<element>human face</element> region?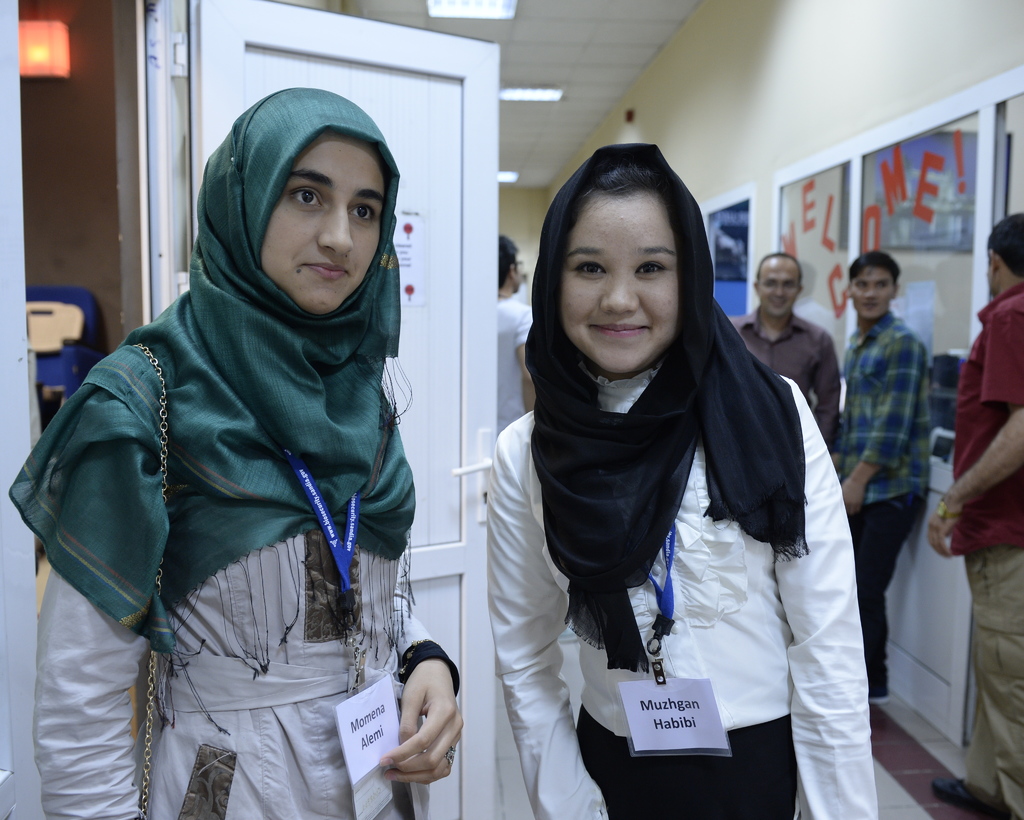
x1=260 y1=133 x2=385 y2=312
